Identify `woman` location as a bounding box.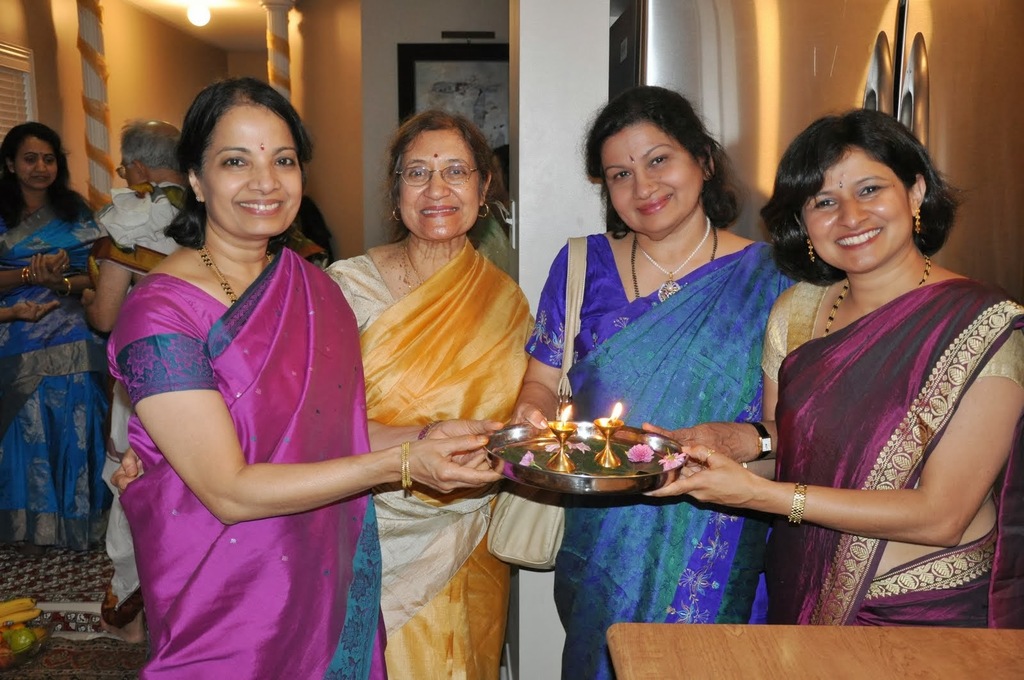
l=0, t=123, r=115, b=543.
